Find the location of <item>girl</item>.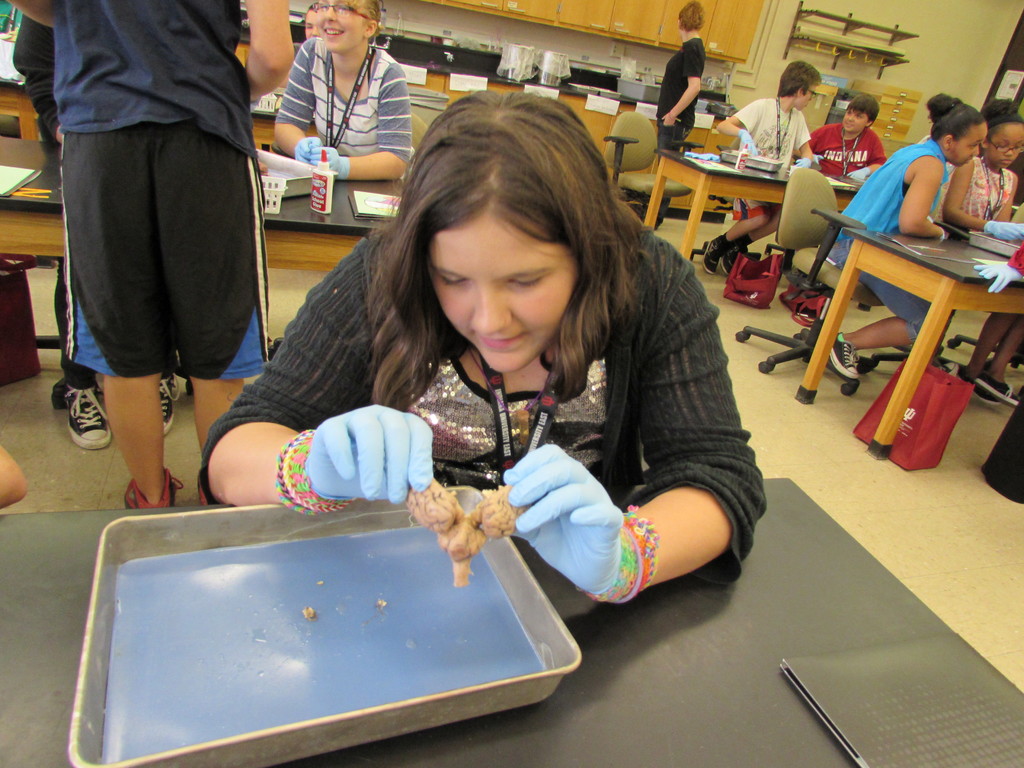
Location: {"left": 829, "top": 89, "right": 988, "bottom": 381}.
